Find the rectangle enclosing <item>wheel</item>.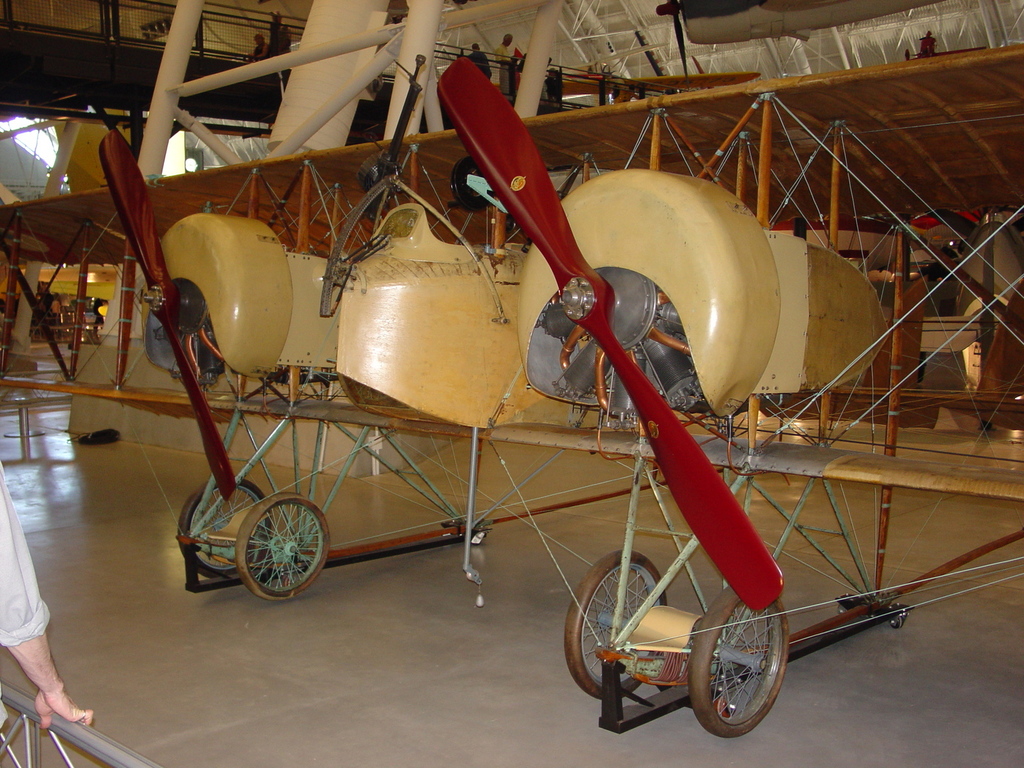
bbox=(239, 491, 334, 602).
